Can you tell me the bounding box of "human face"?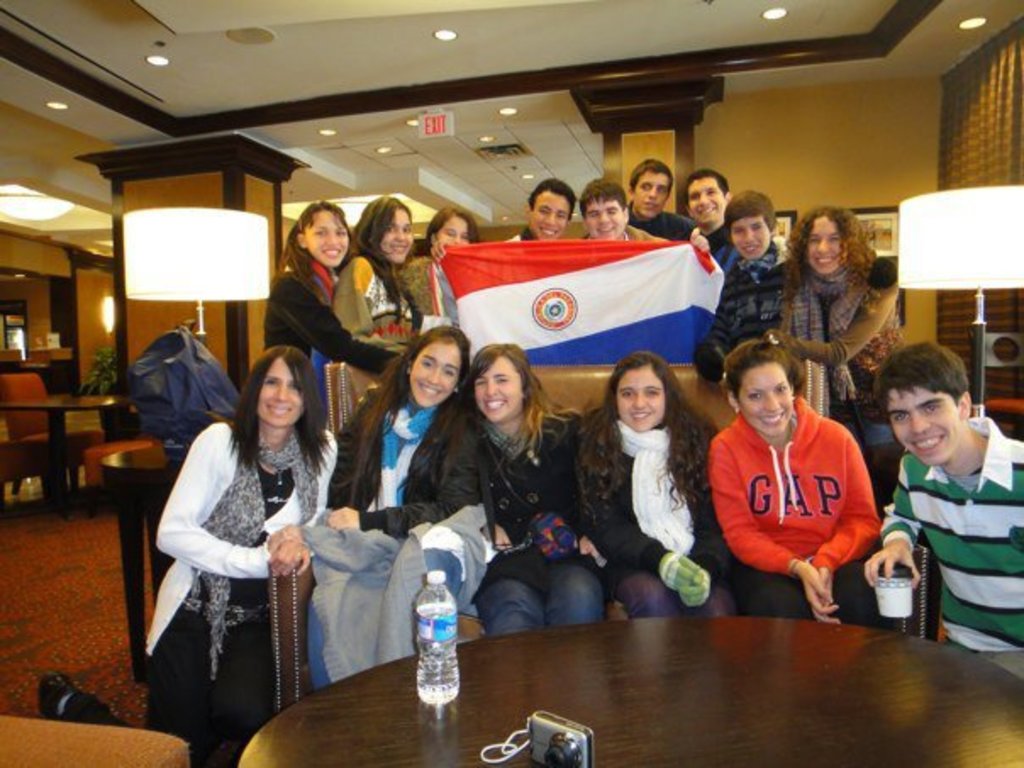
475/356/522/420.
